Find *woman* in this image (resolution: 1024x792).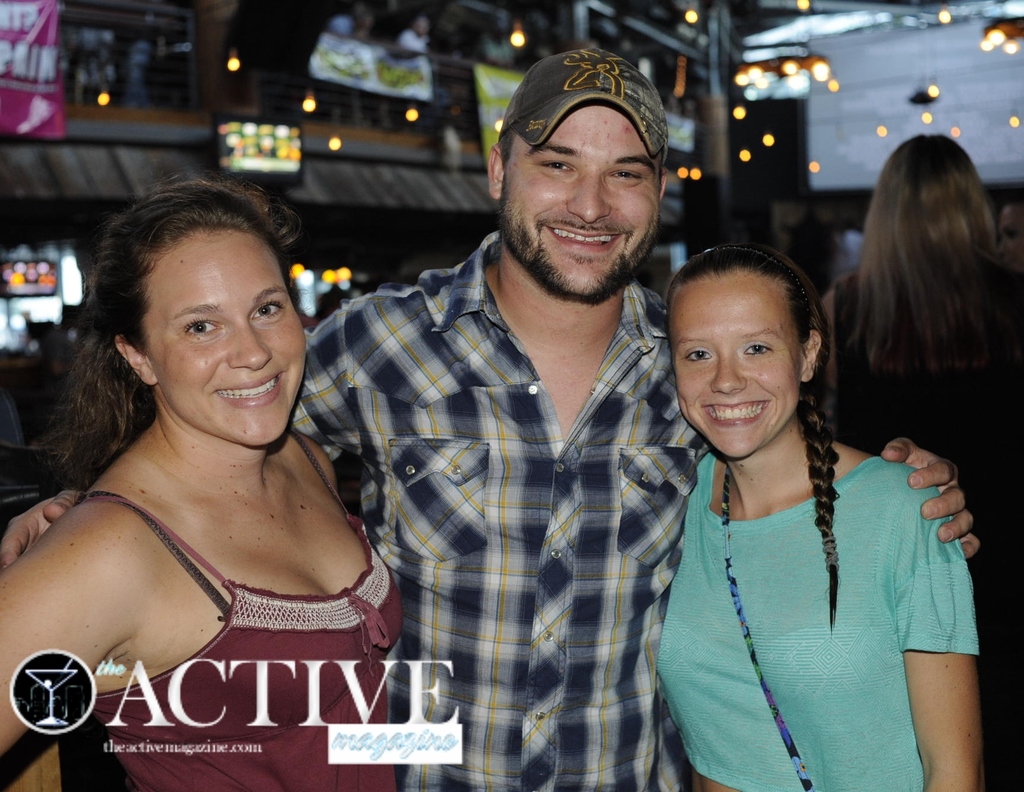
[0, 174, 405, 791].
